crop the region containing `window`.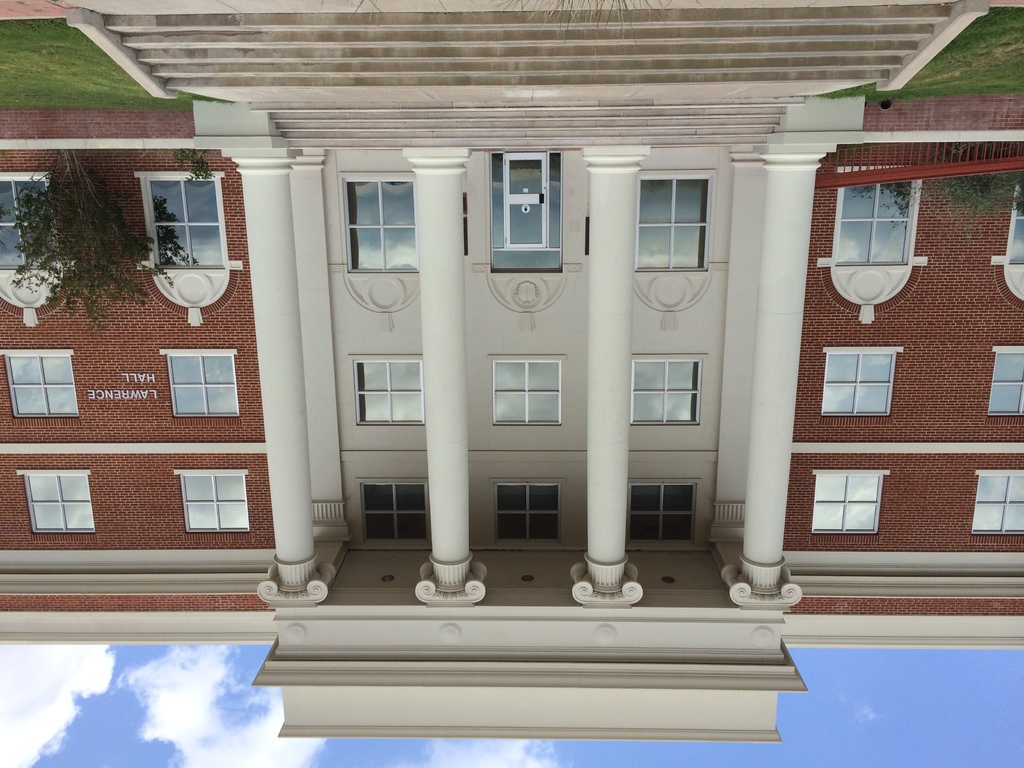
Crop region: left=341, top=179, right=418, bottom=273.
